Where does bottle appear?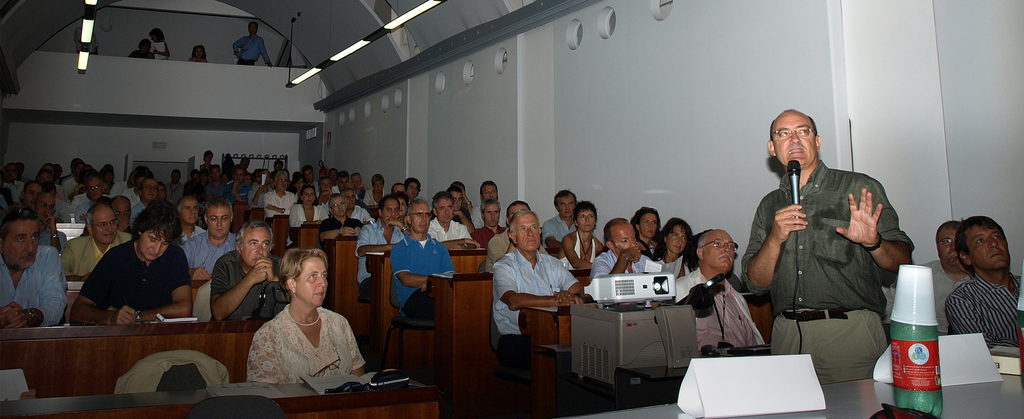
Appears at 891 317 943 418.
